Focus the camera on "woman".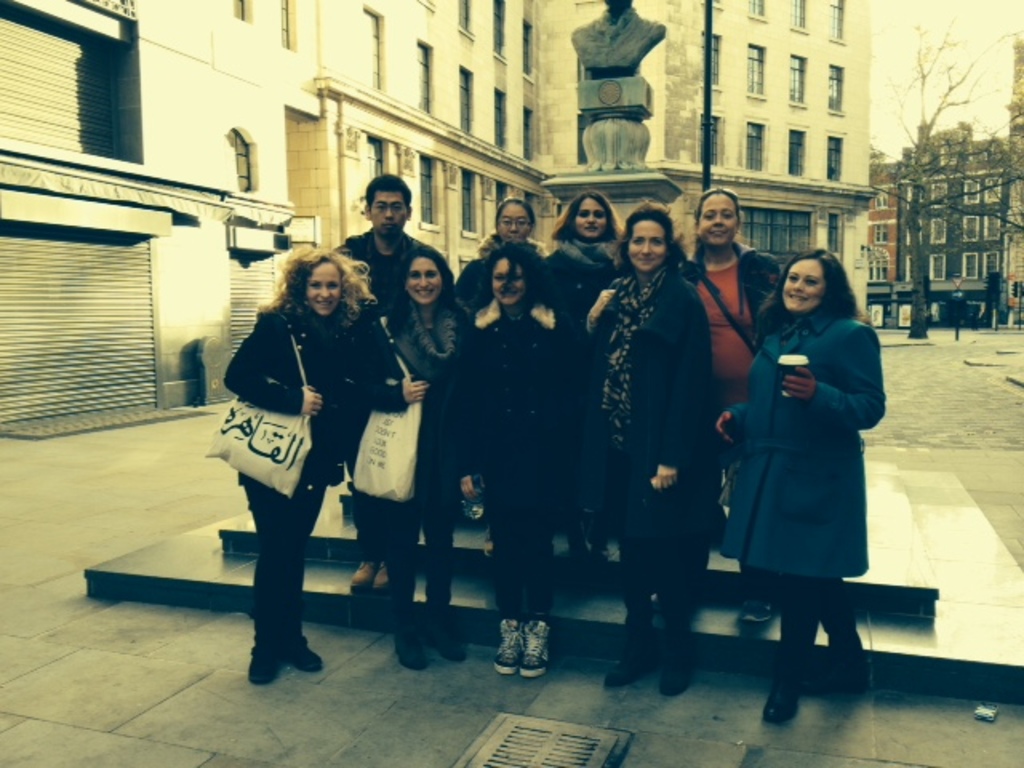
Focus region: detection(454, 197, 546, 554).
